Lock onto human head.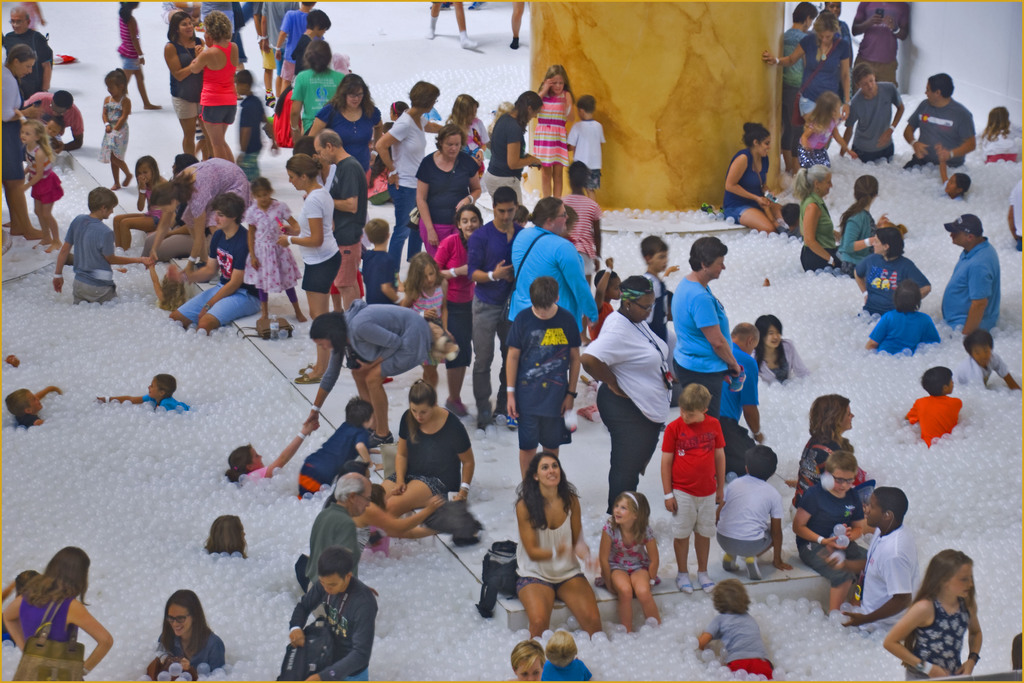
Locked: crop(636, 236, 666, 272).
